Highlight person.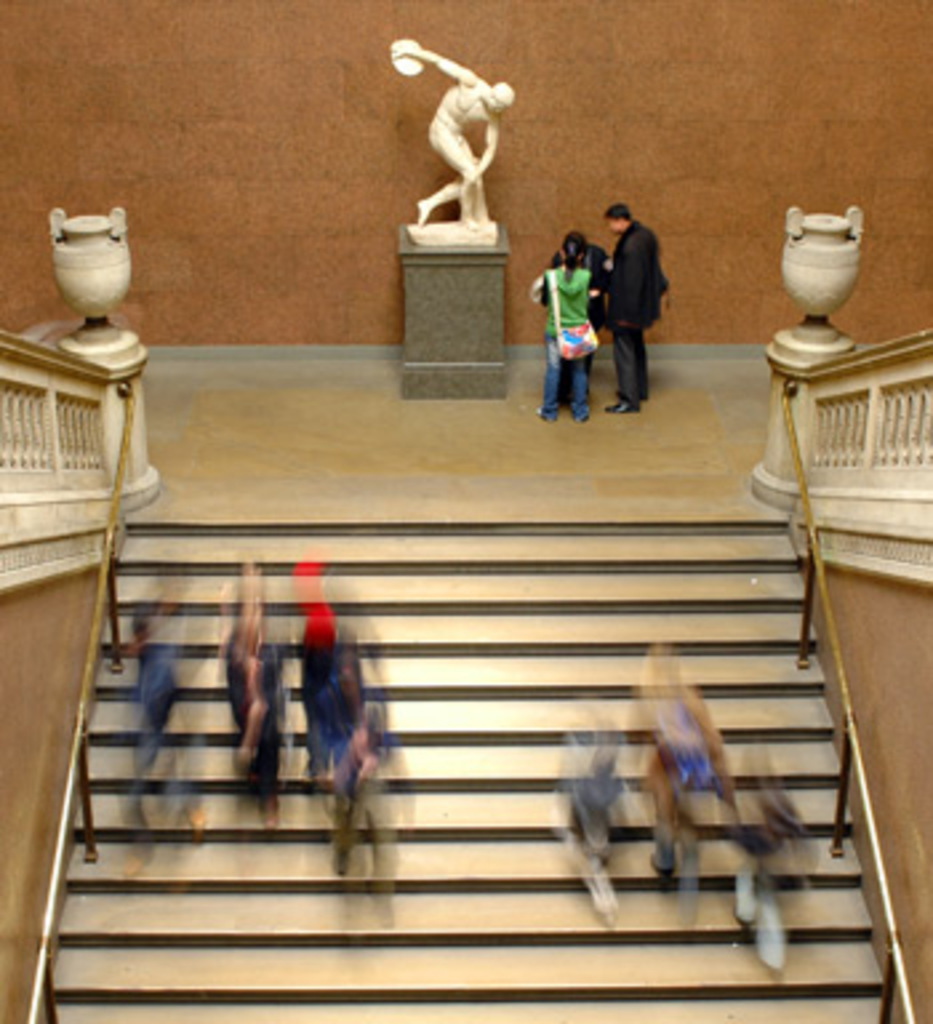
Highlighted region: select_region(296, 565, 400, 912).
